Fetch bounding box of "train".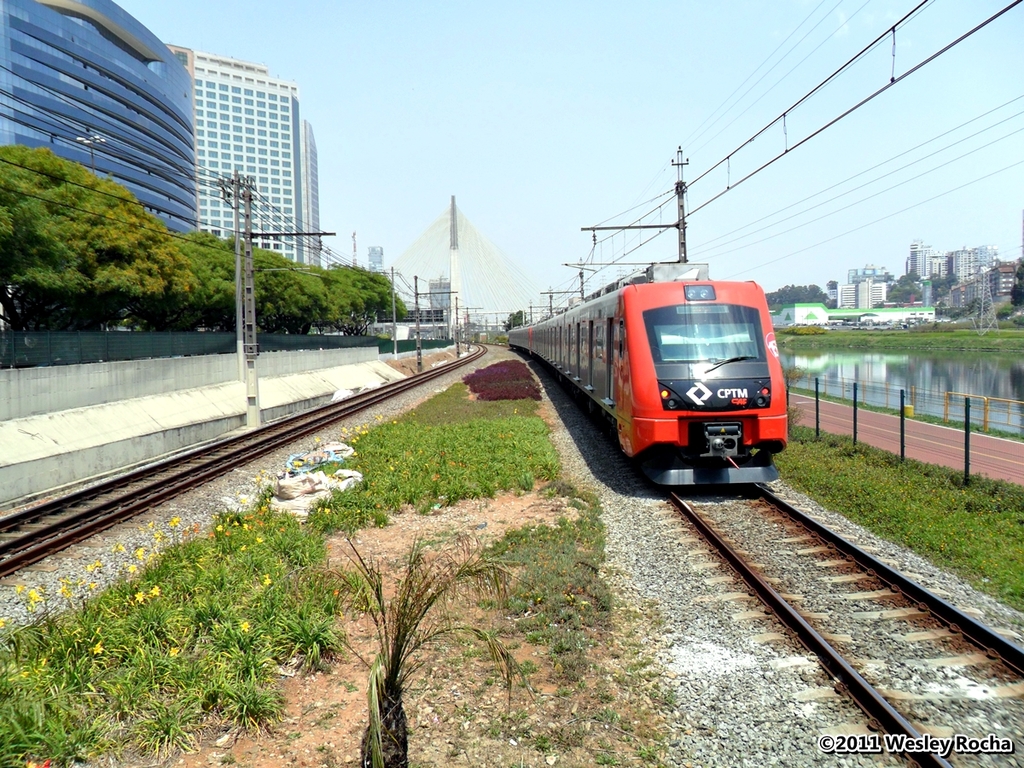
Bbox: [x1=507, y1=259, x2=788, y2=483].
